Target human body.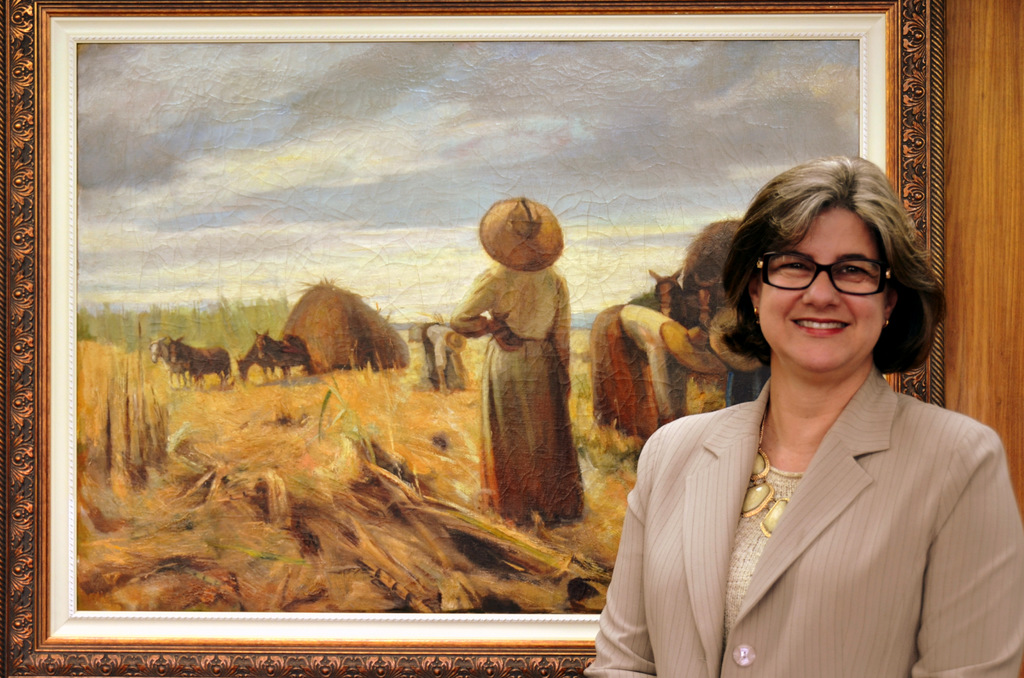
Target region: [left=419, top=321, right=467, bottom=391].
